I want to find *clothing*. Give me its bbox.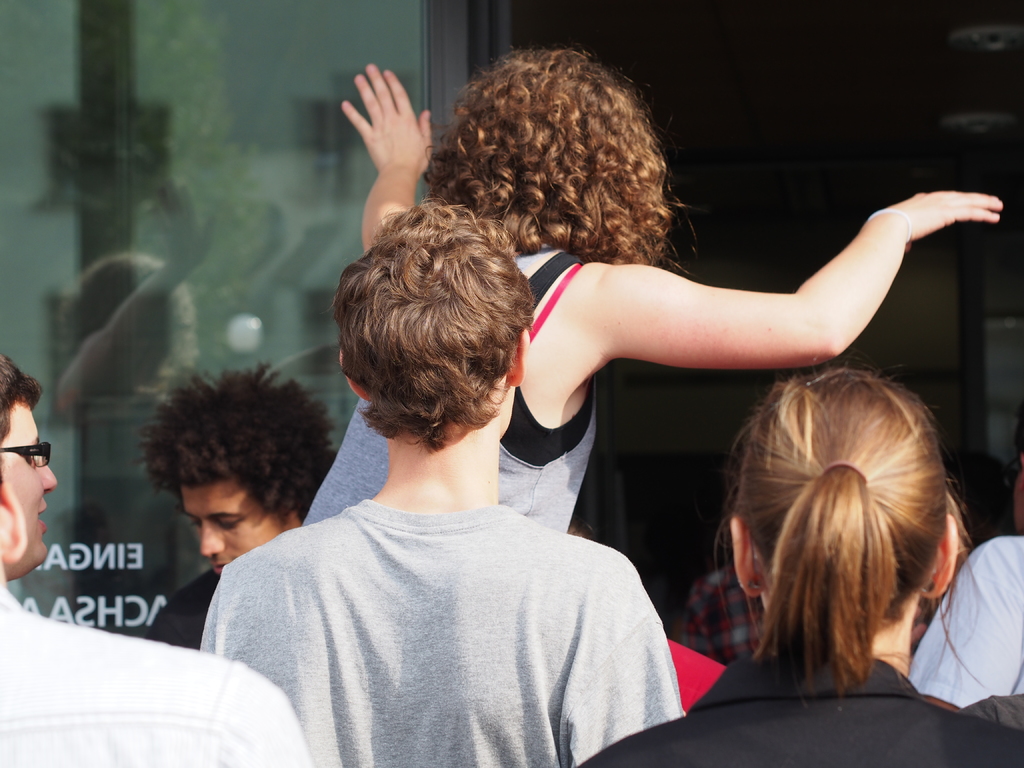
locate(189, 497, 687, 767).
